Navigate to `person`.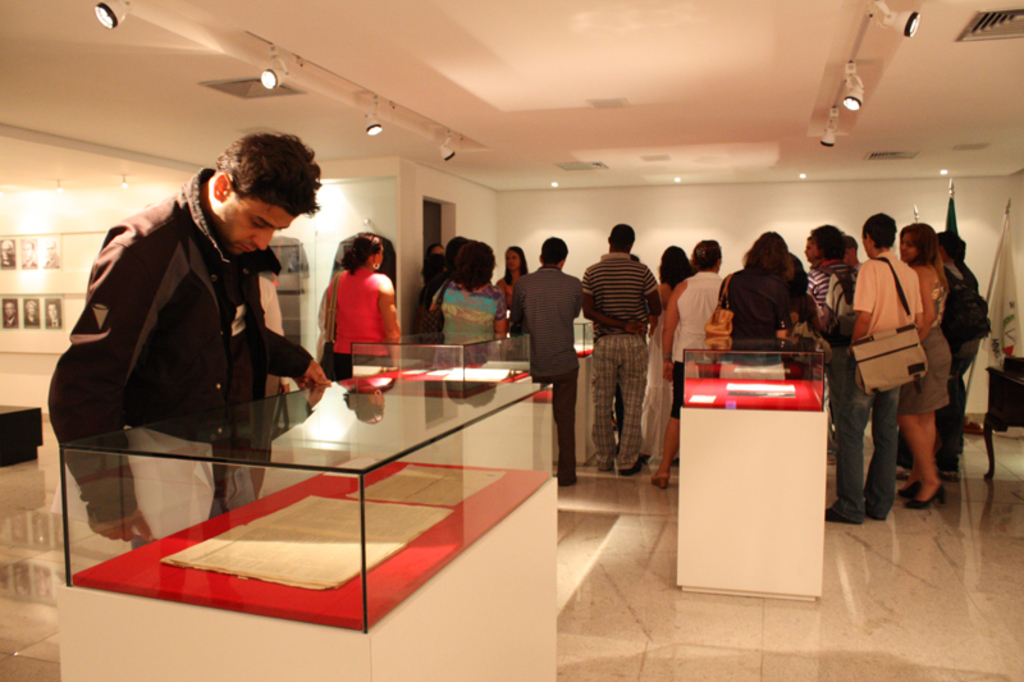
Navigation target: <bbox>415, 242, 445, 345</bbox>.
